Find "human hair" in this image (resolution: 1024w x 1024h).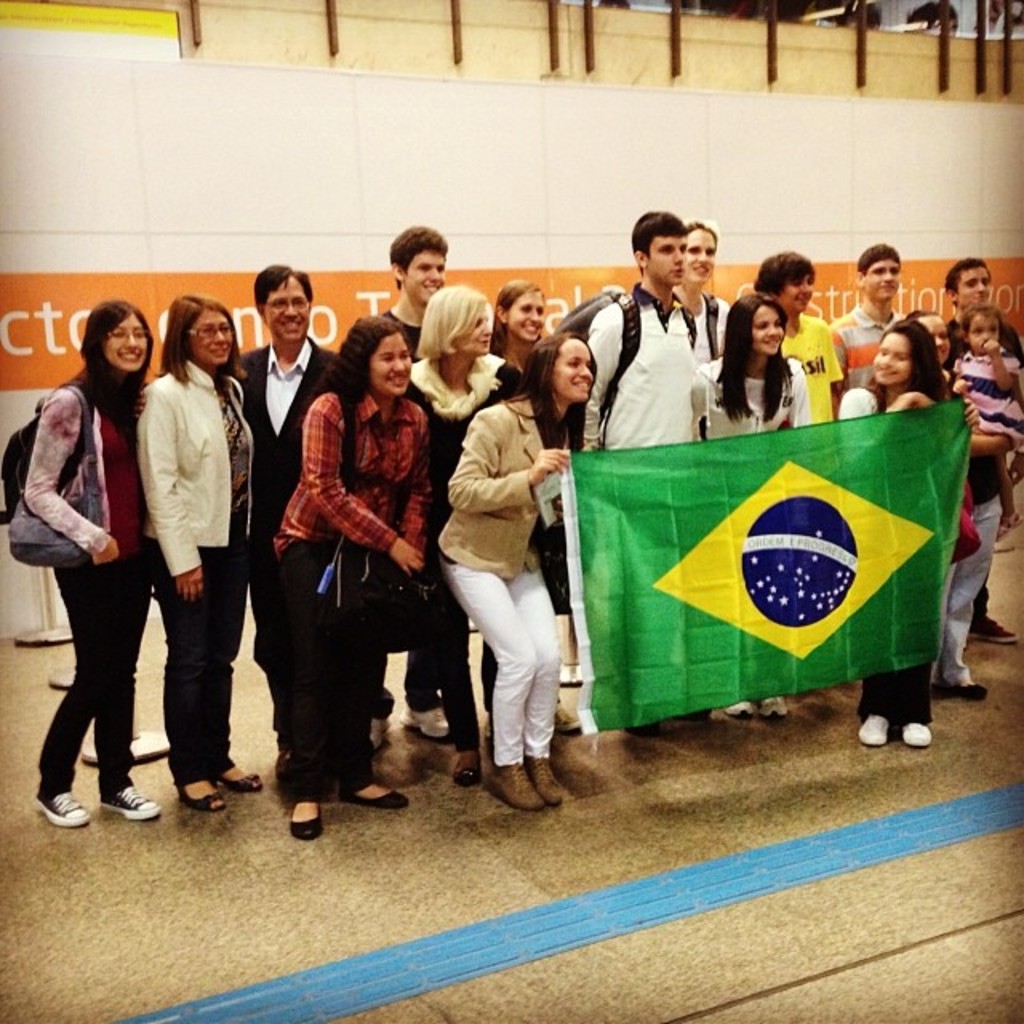
box=[306, 315, 403, 418].
